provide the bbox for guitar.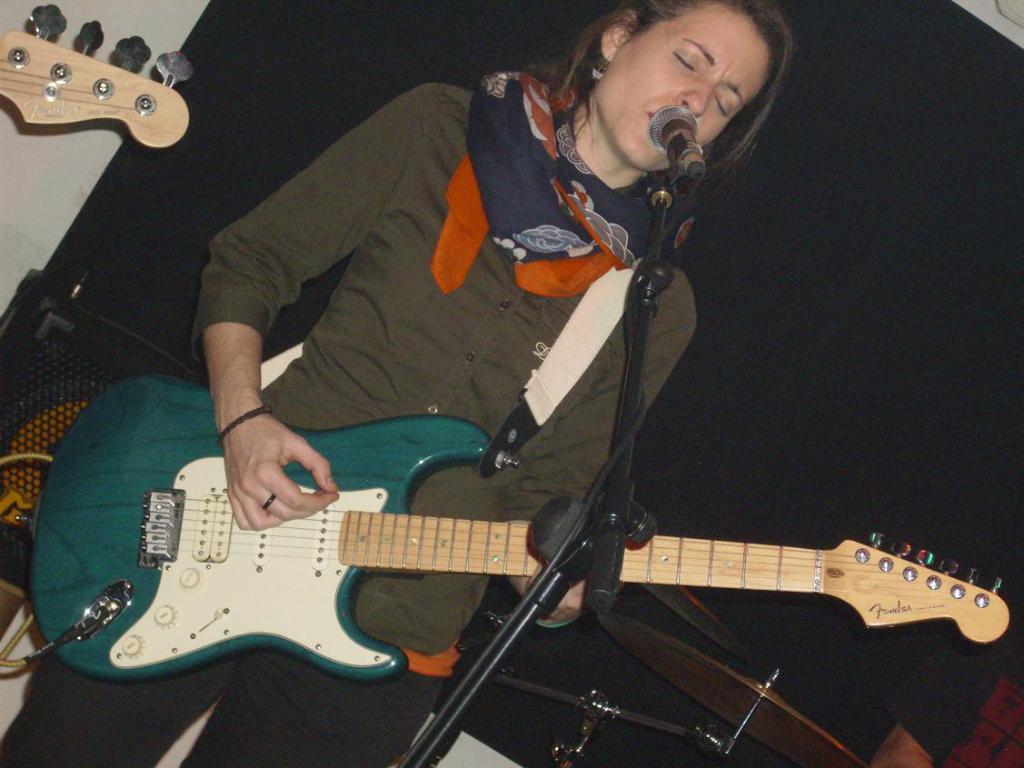
48,302,993,706.
